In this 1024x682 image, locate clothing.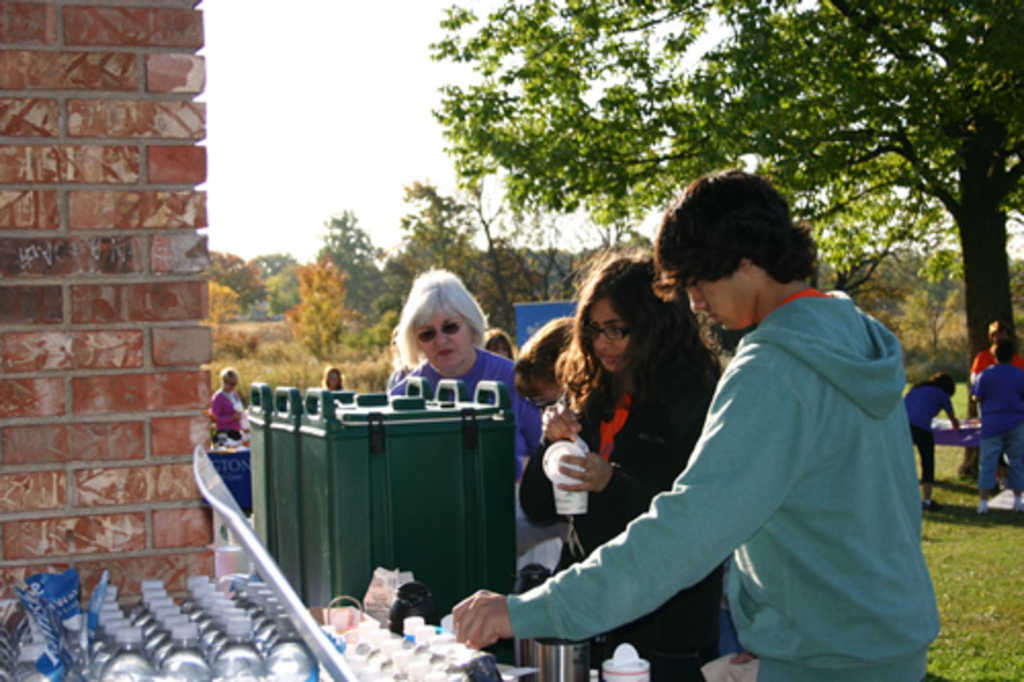
Bounding box: (518,358,729,680).
